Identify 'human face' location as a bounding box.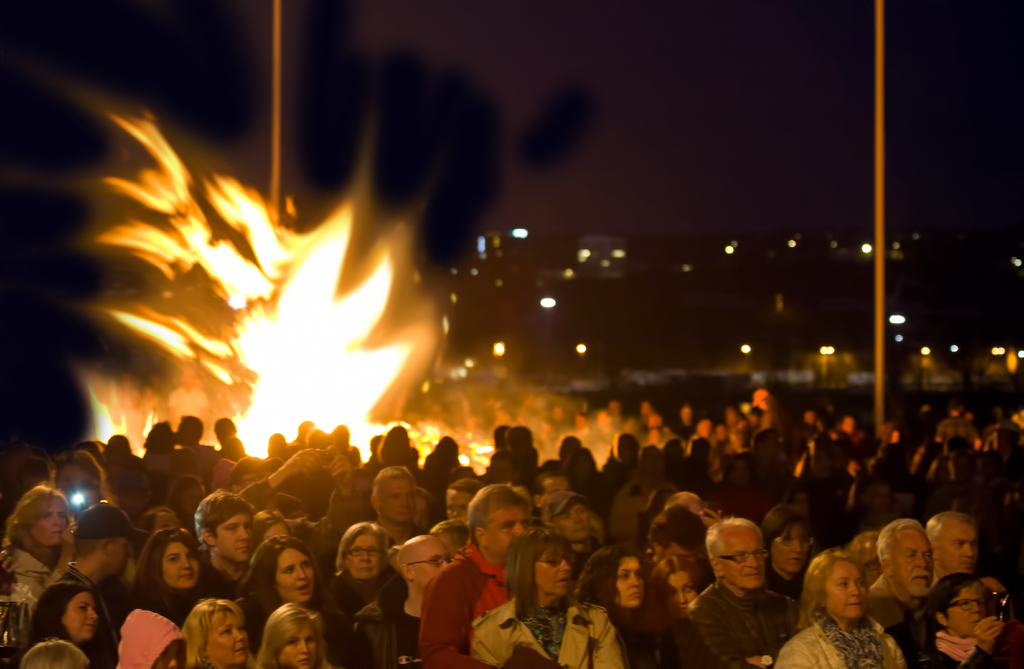
[380,475,420,524].
